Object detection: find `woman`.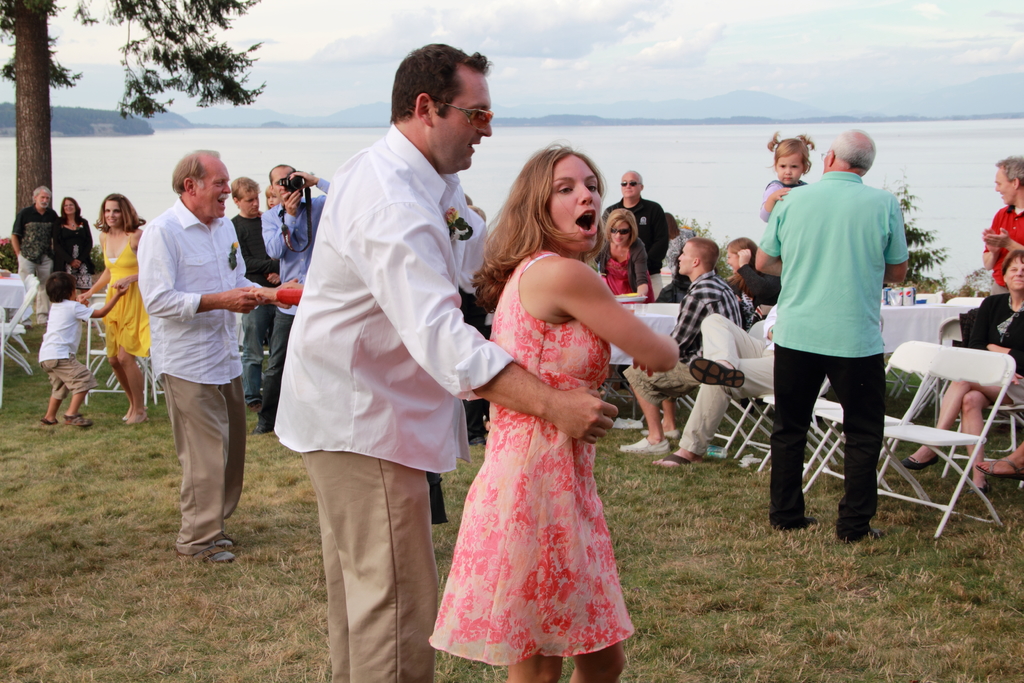
593,208,655,391.
